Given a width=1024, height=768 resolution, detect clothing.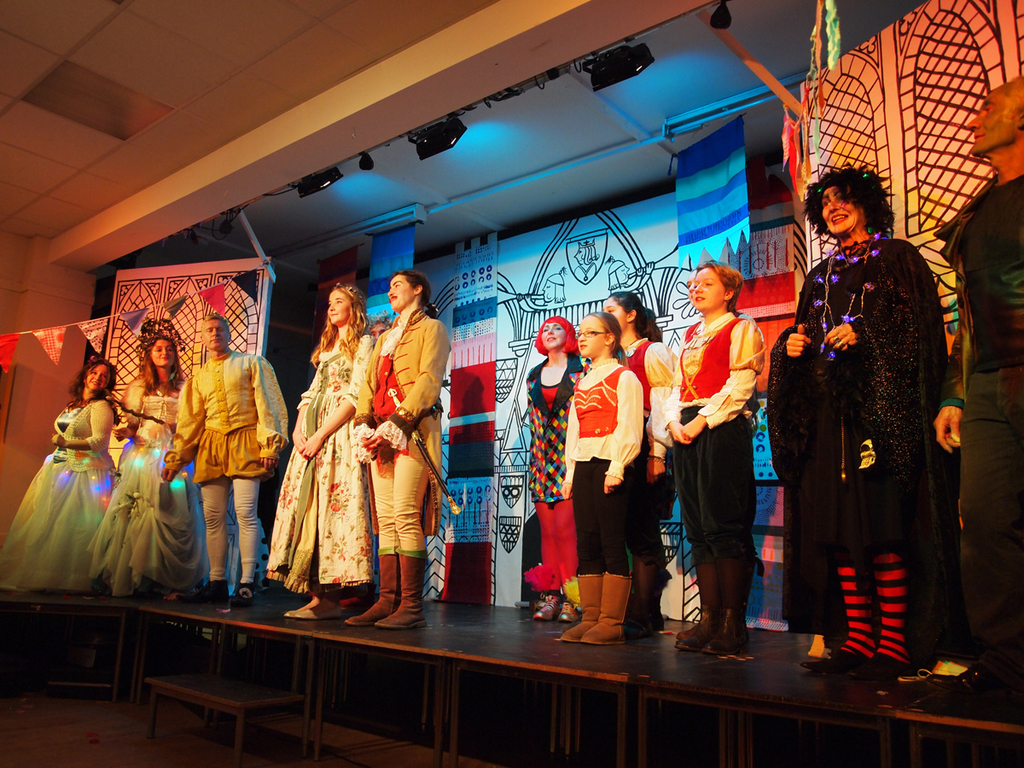
region(664, 311, 762, 568).
